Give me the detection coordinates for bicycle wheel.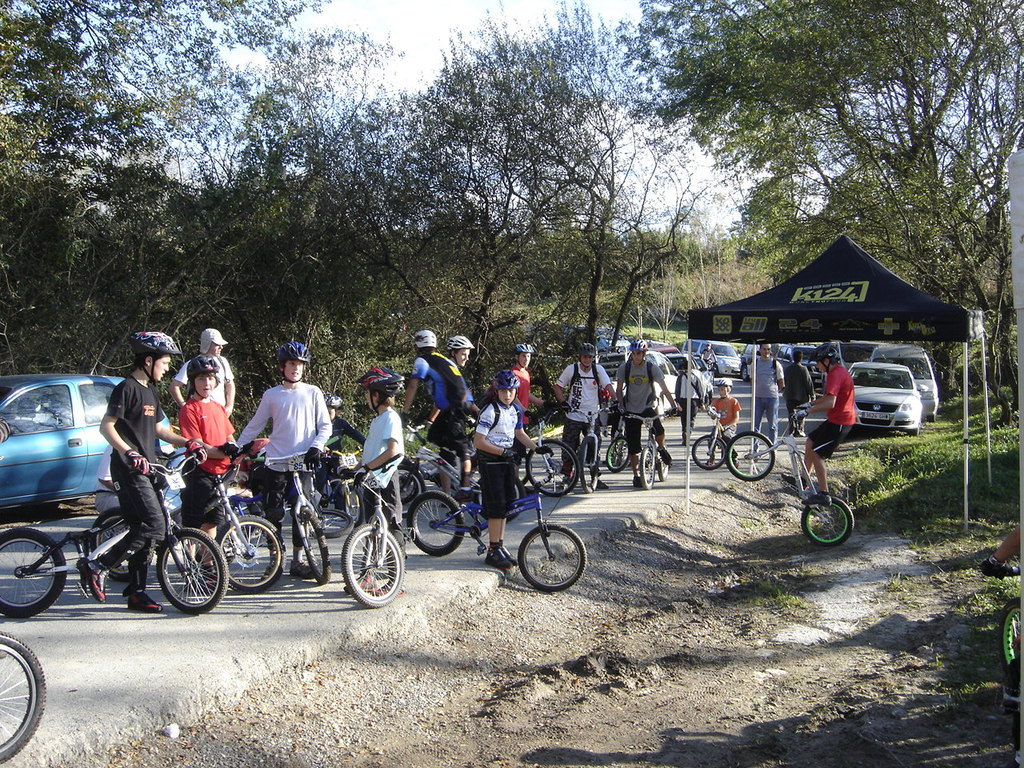
bbox=(154, 530, 227, 614).
